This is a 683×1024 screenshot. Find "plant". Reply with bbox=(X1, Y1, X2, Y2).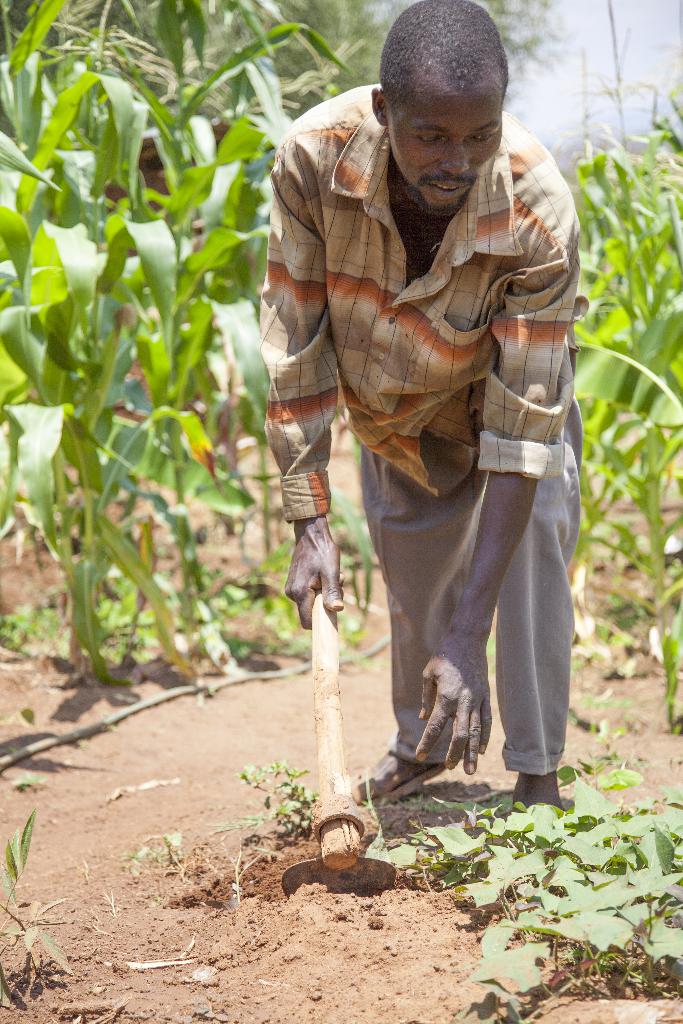
bbox=(117, 834, 190, 868).
